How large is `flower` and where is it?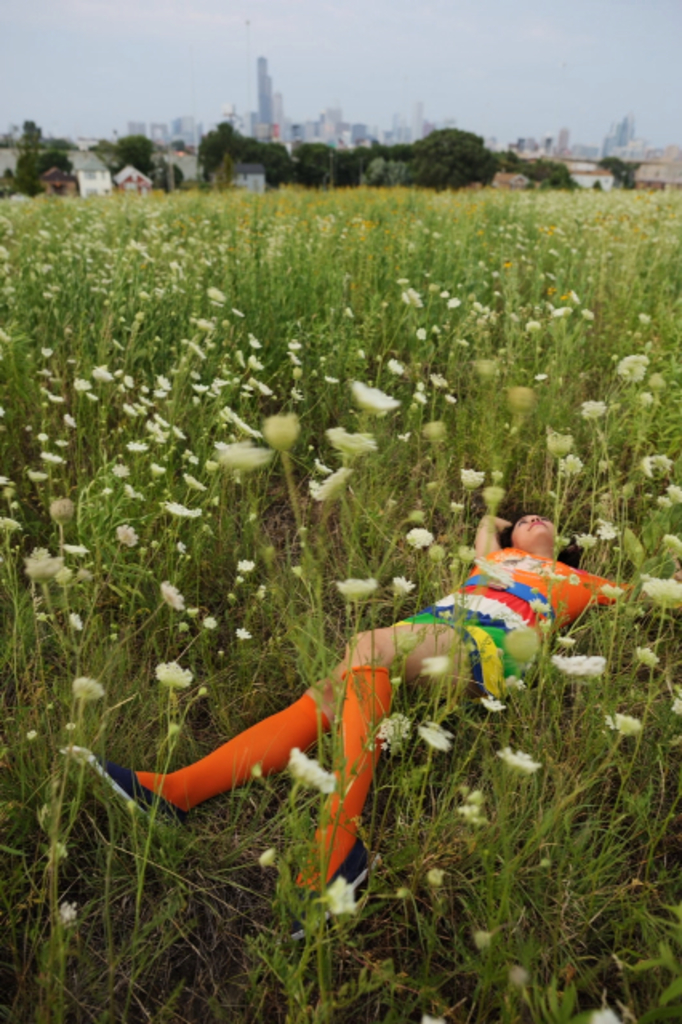
Bounding box: <region>35, 222, 88, 278</region>.
